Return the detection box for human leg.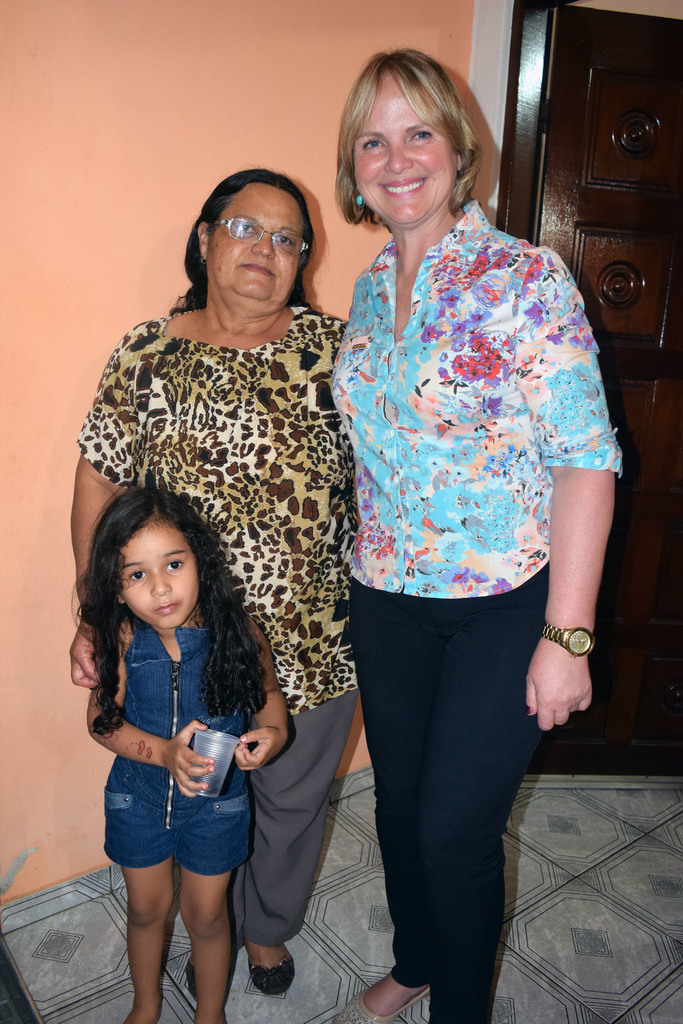
351/557/439/1022.
